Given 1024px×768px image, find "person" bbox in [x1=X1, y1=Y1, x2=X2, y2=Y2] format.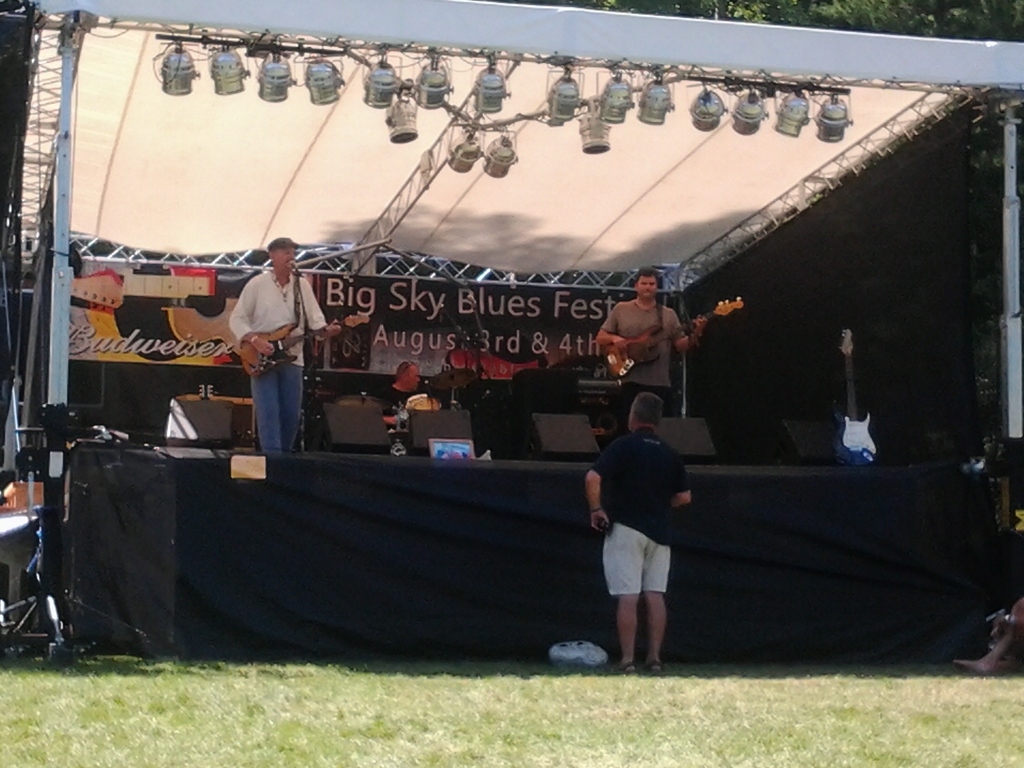
[x1=212, y1=220, x2=313, y2=472].
